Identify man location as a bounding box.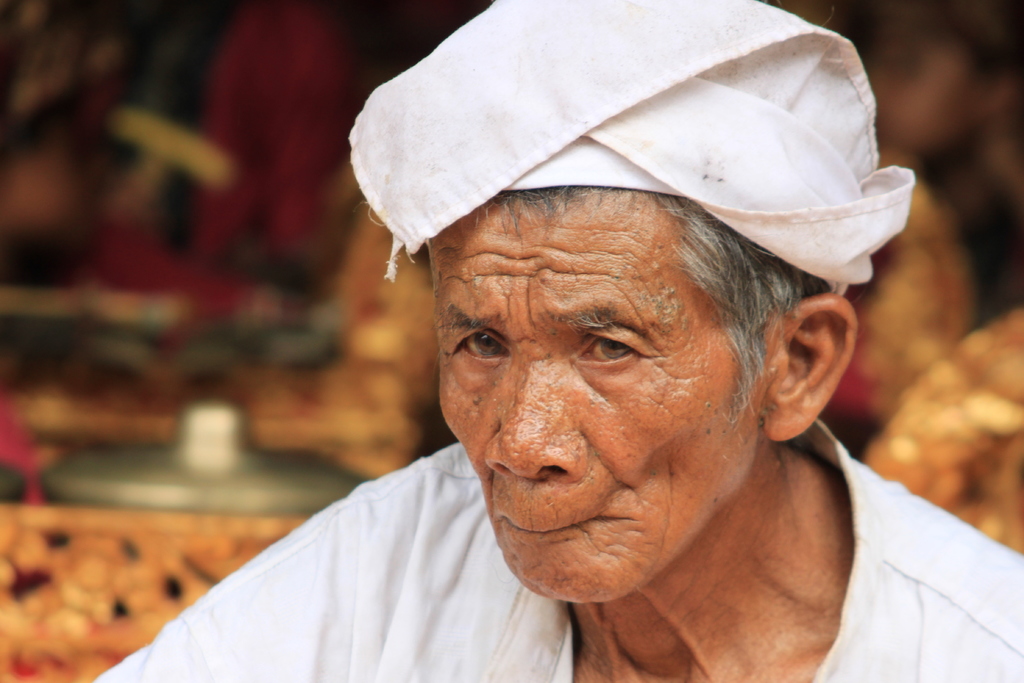
box=[6, 3, 1023, 682].
